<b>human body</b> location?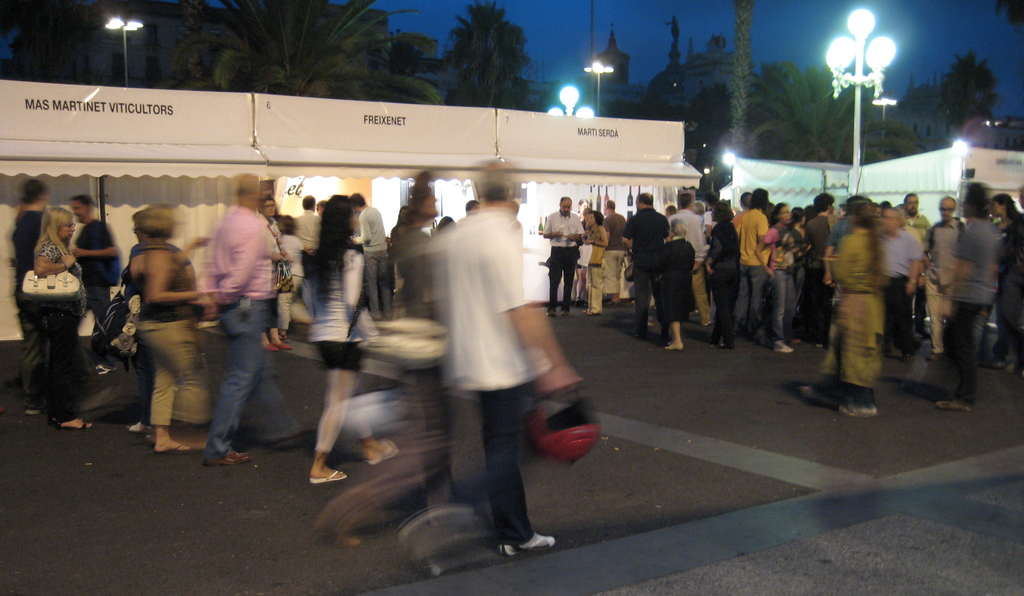
select_region(201, 203, 282, 470)
